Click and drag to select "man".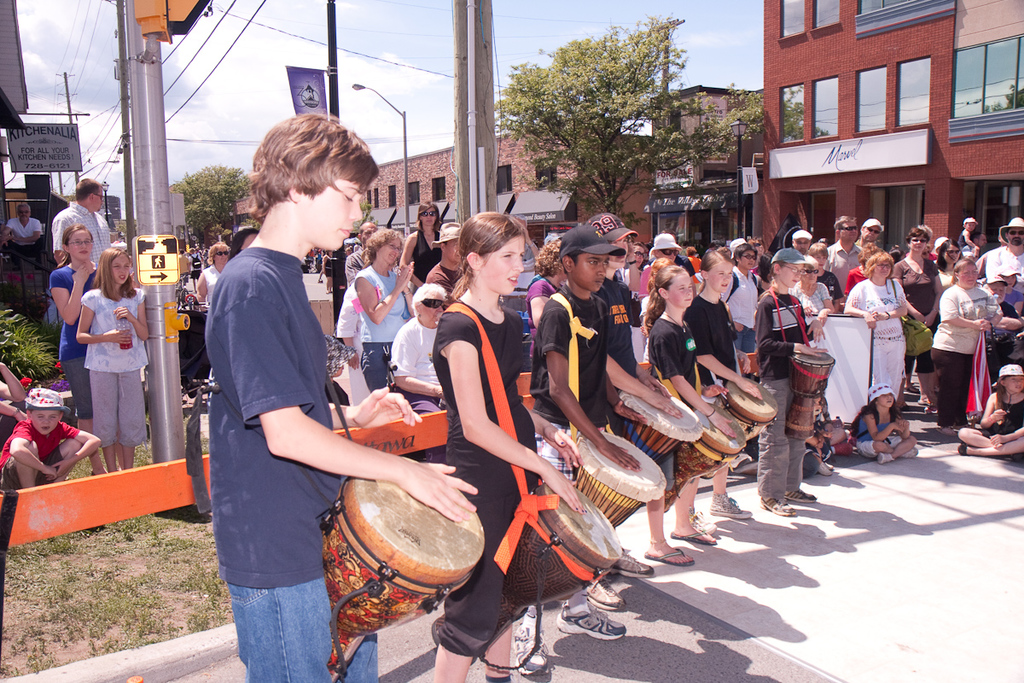
Selection: x1=854 y1=218 x2=881 y2=249.
